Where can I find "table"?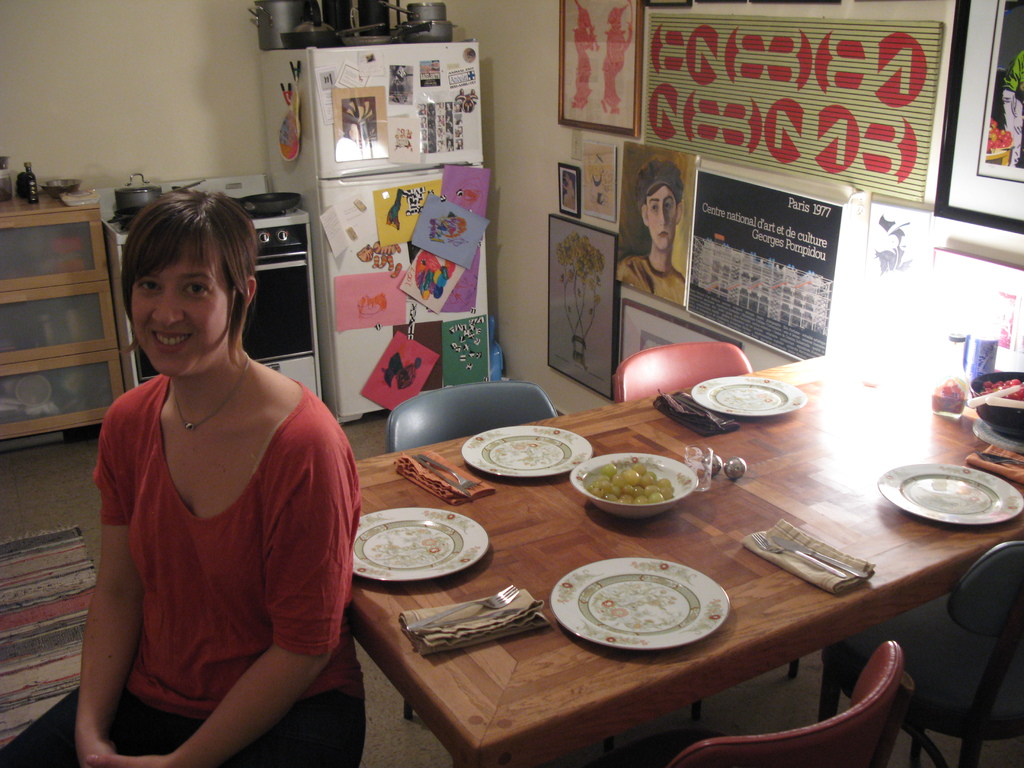
You can find it at 262/335/1023/767.
